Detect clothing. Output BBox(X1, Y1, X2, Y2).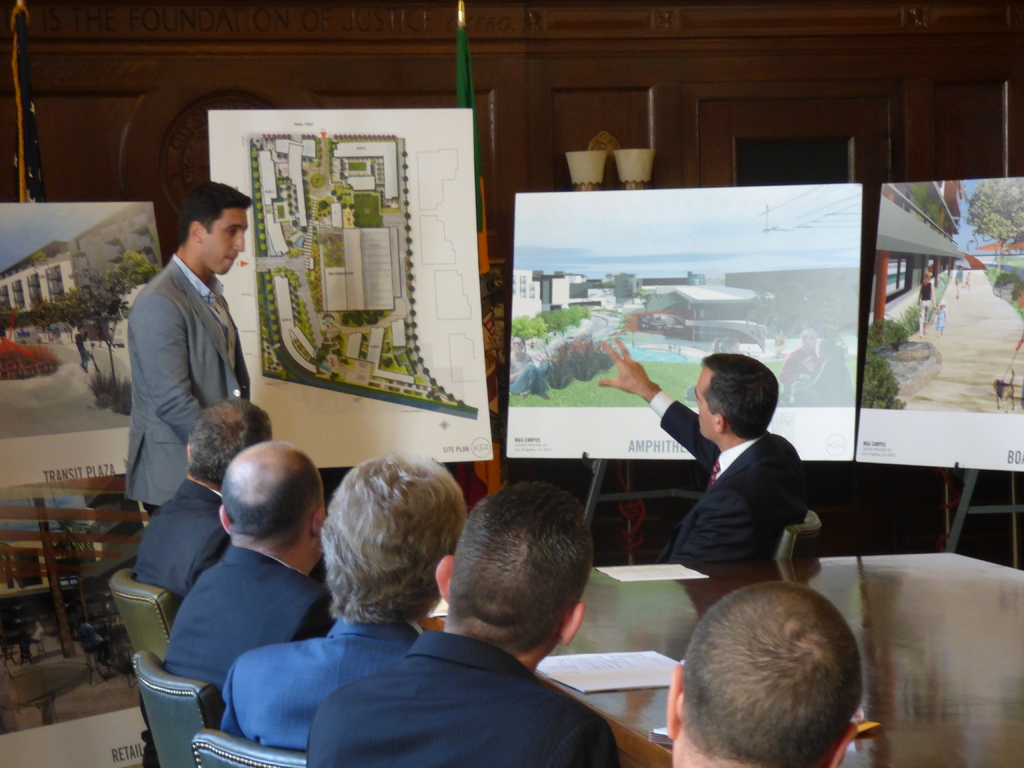
BBox(115, 197, 256, 520).
